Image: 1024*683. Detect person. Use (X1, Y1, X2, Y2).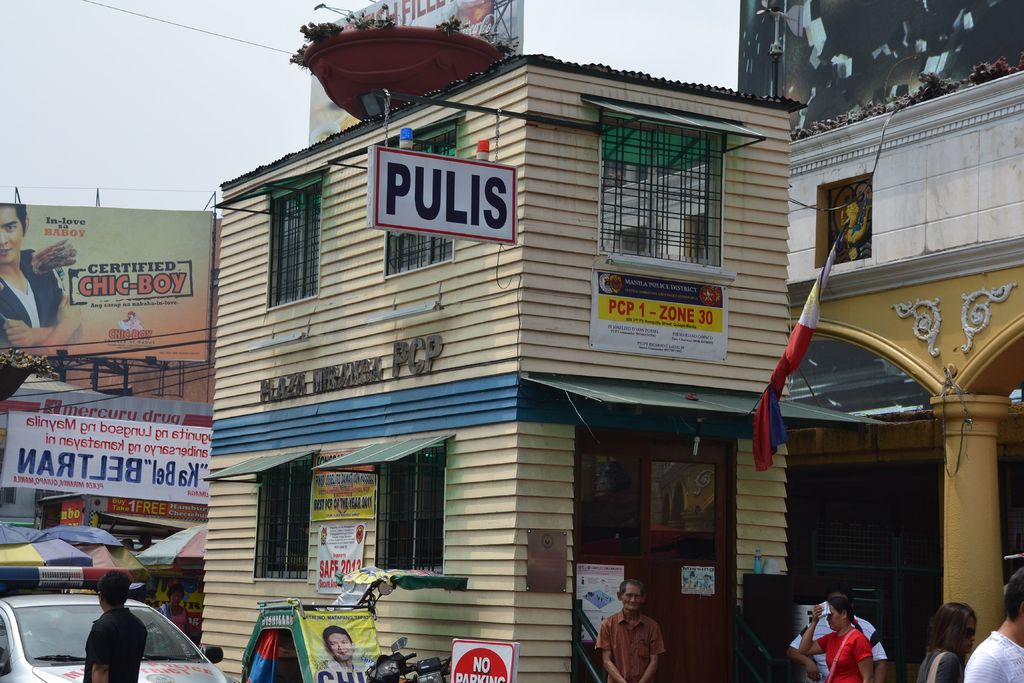
(924, 598, 977, 682).
